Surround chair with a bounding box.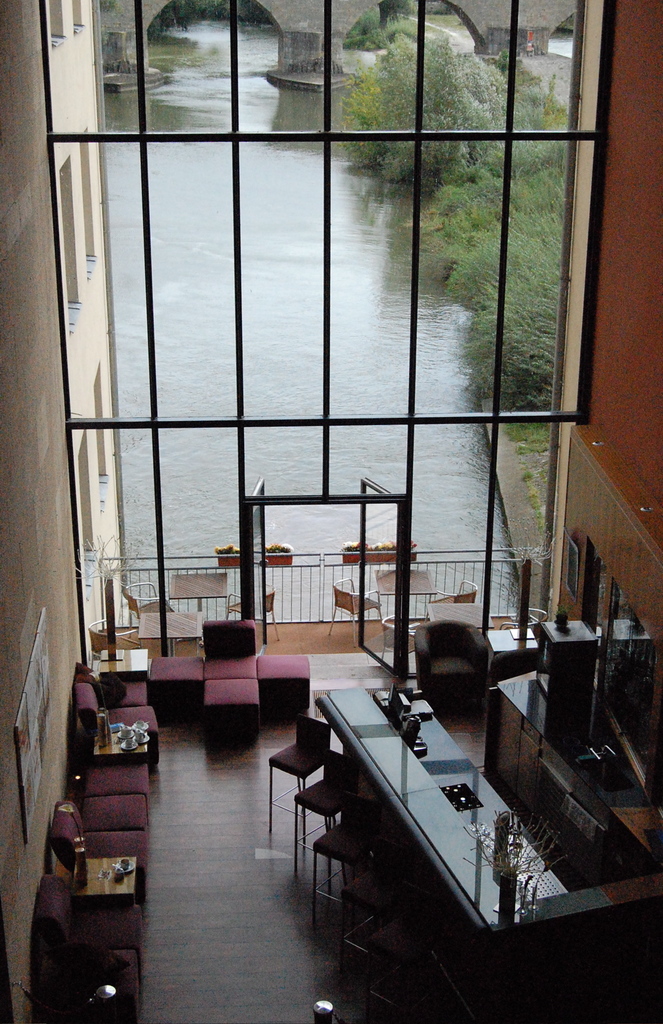
315,796,399,953.
